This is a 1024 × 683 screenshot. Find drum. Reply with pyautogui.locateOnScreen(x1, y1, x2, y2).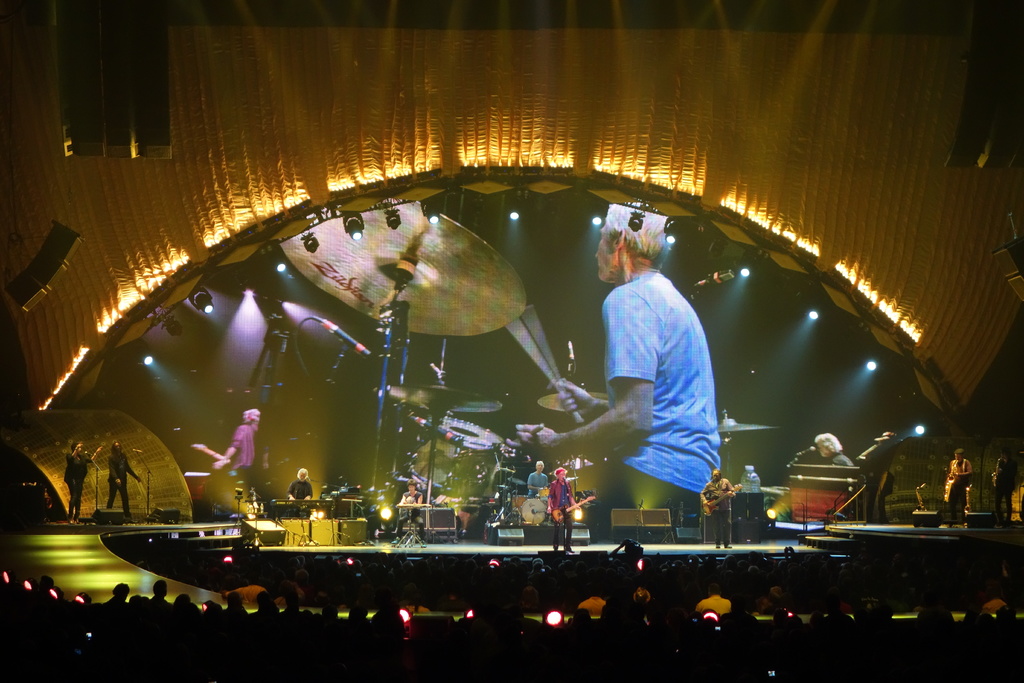
pyautogui.locateOnScreen(408, 417, 504, 493).
